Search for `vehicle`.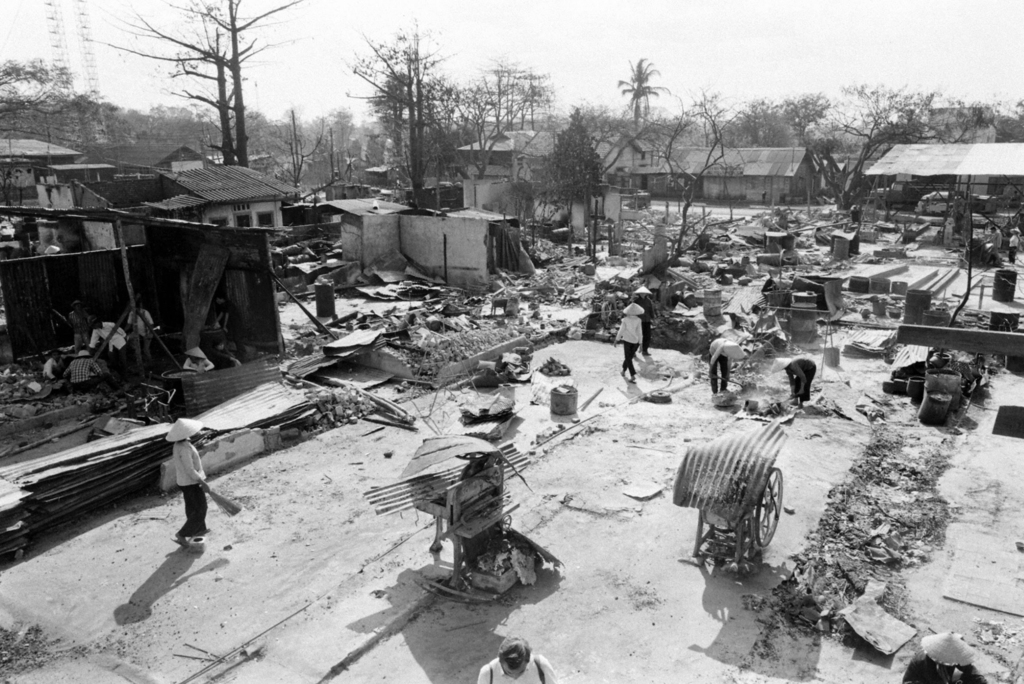
Found at pyautogui.locateOnScreen(737, 308, 788, 350).
